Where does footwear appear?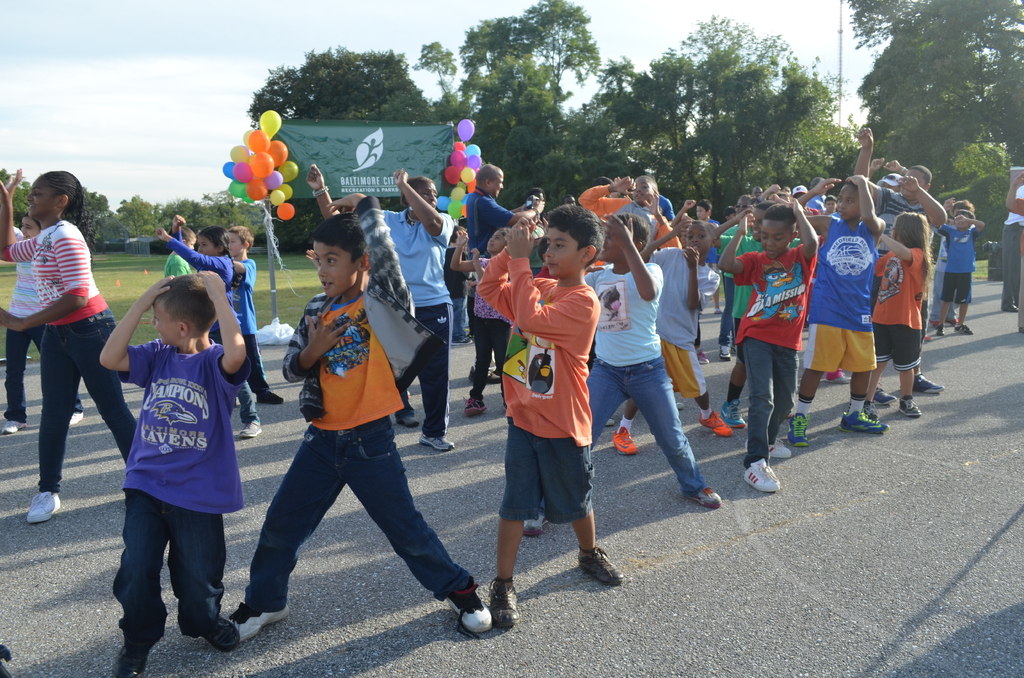
Appears at left=896, top=399, right=924, bottom=414.
